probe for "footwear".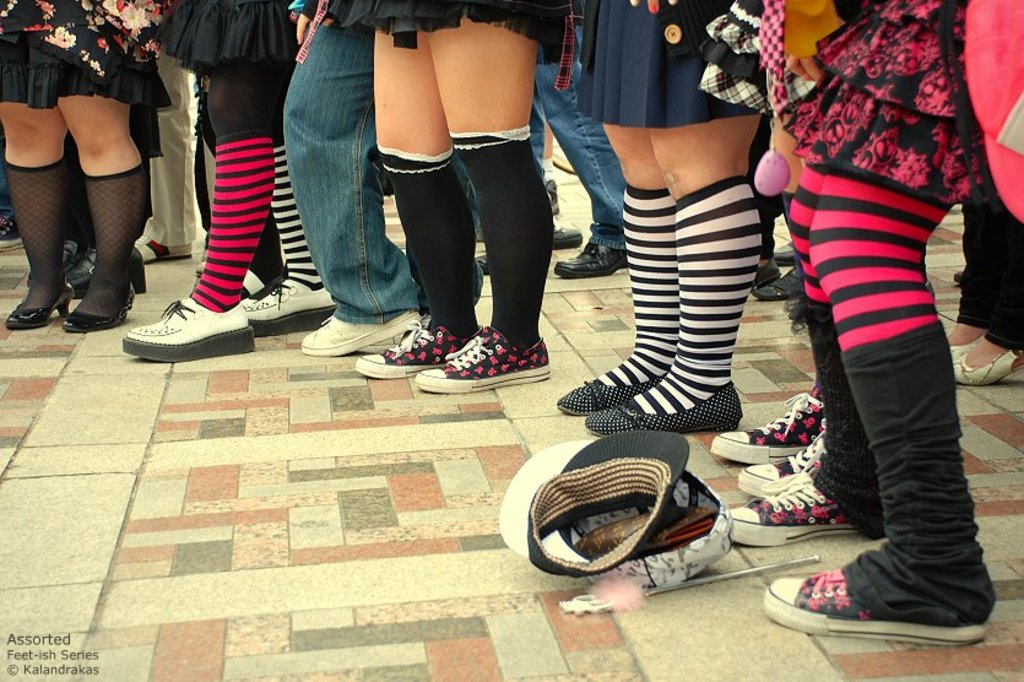
Probe result: [762,573,988,644].
